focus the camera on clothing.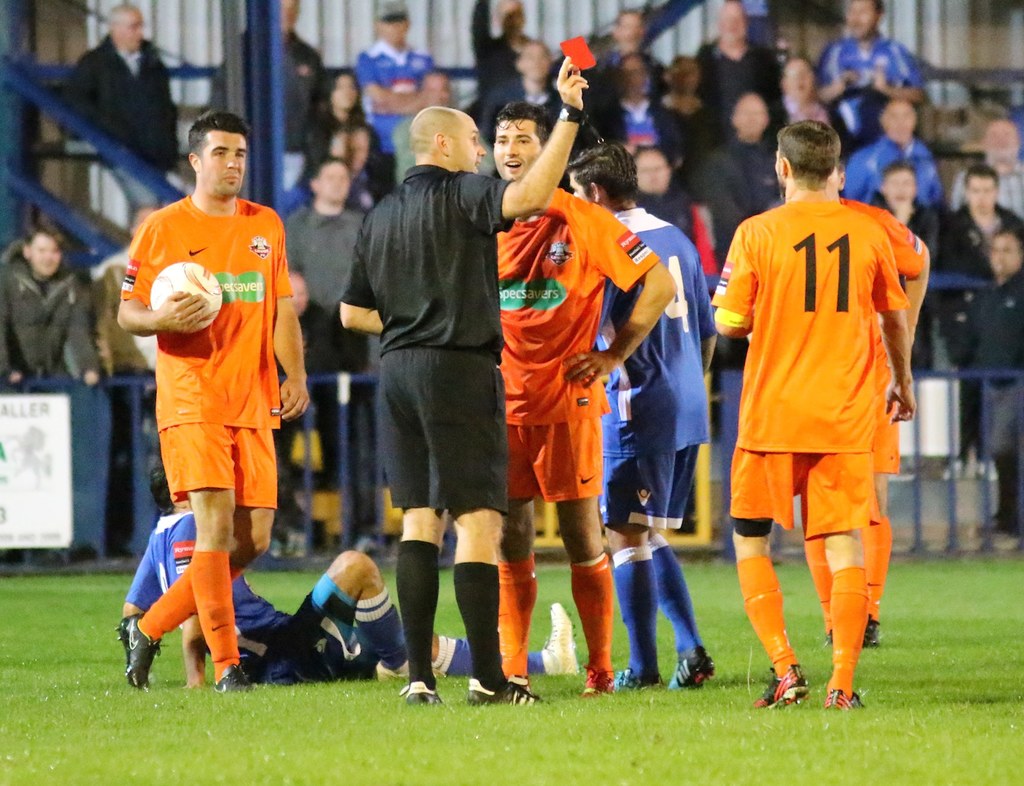
Focus region: pyautogui.locateOnScreen(597, 93, 689, 148).
